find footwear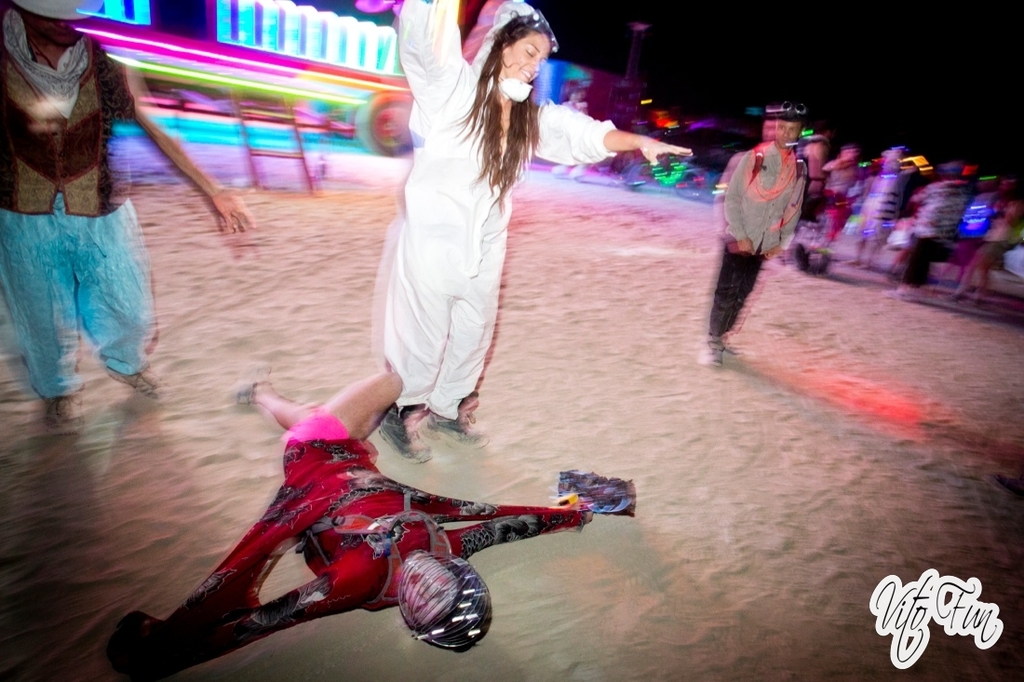
detection(699, 345, 721, 373)
